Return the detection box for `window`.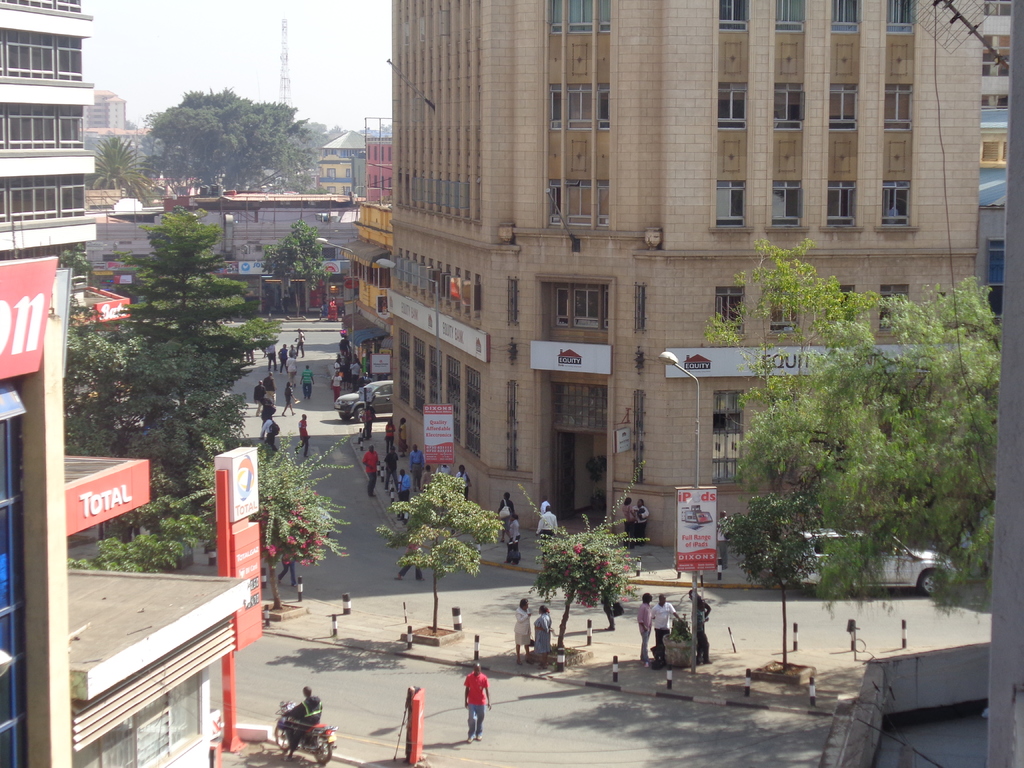
Rect(558, 175, 600, 228).
